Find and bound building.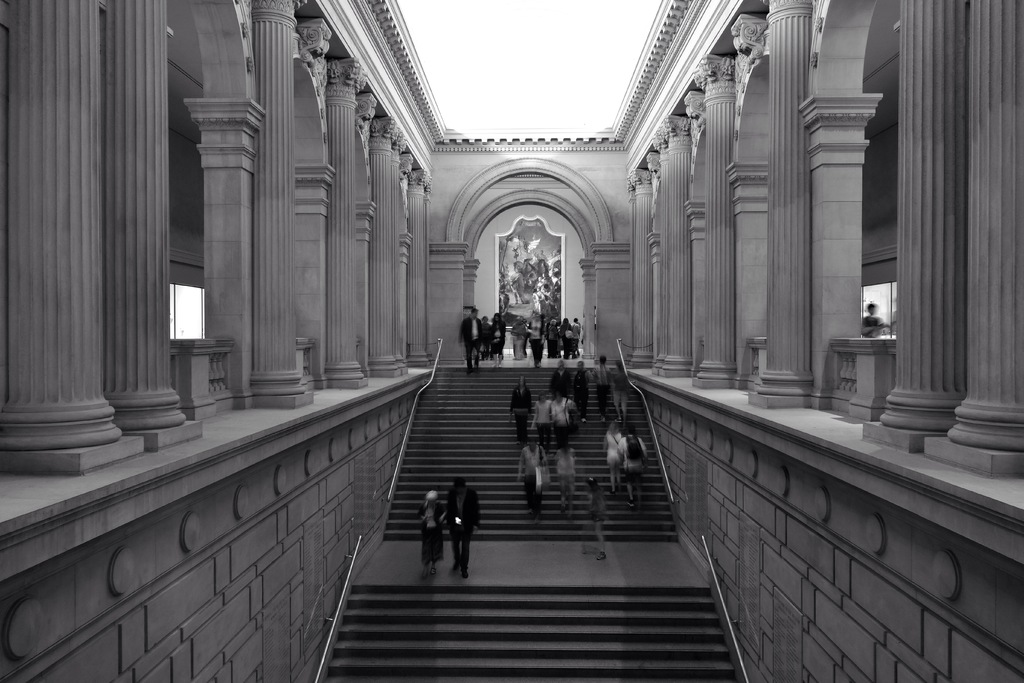
Bound: Rect(0, 0, 1023, 682).
